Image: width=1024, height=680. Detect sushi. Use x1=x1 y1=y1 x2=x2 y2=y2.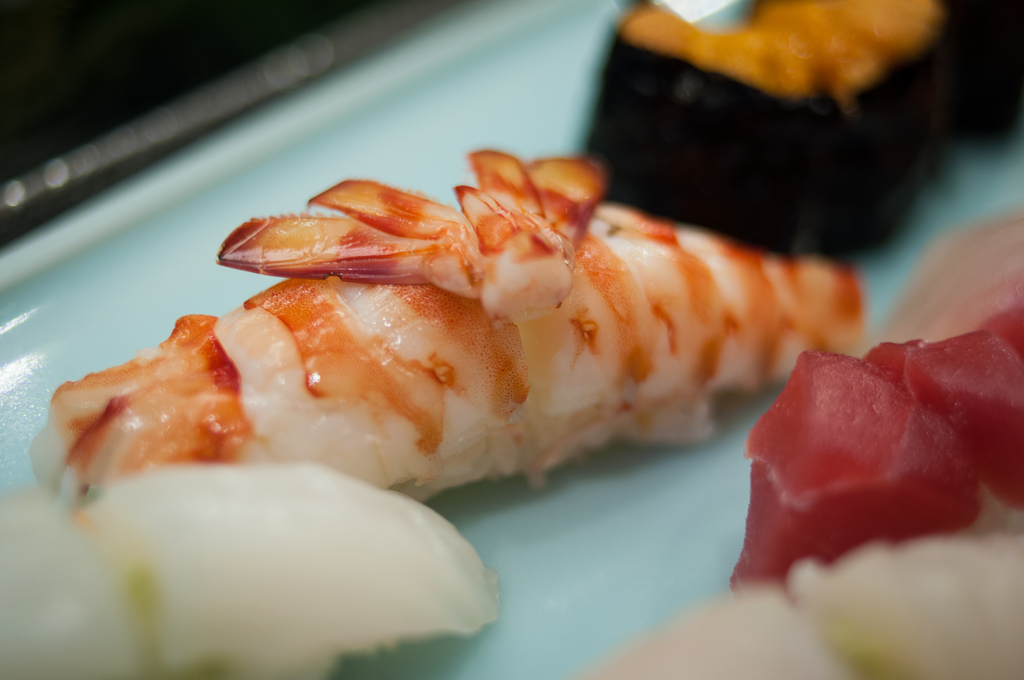
x1=38 y1=153 x2=863 y2=471.
